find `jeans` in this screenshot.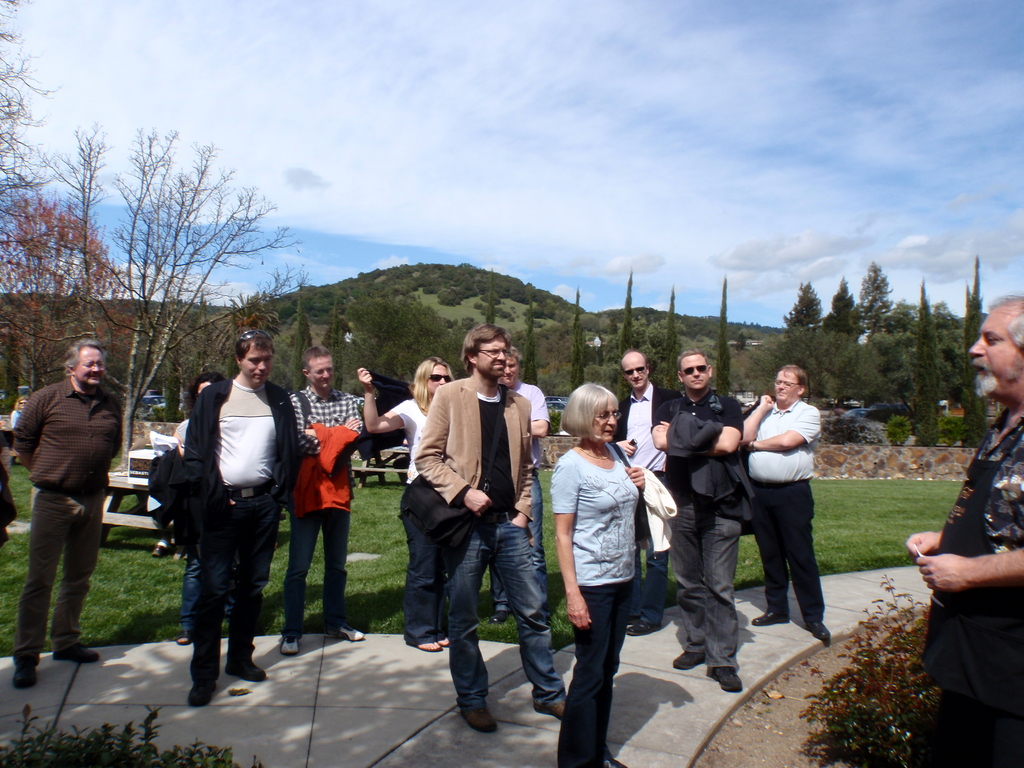
The bounding box for `jeans` is BBox(663, 484, 740, 675).
